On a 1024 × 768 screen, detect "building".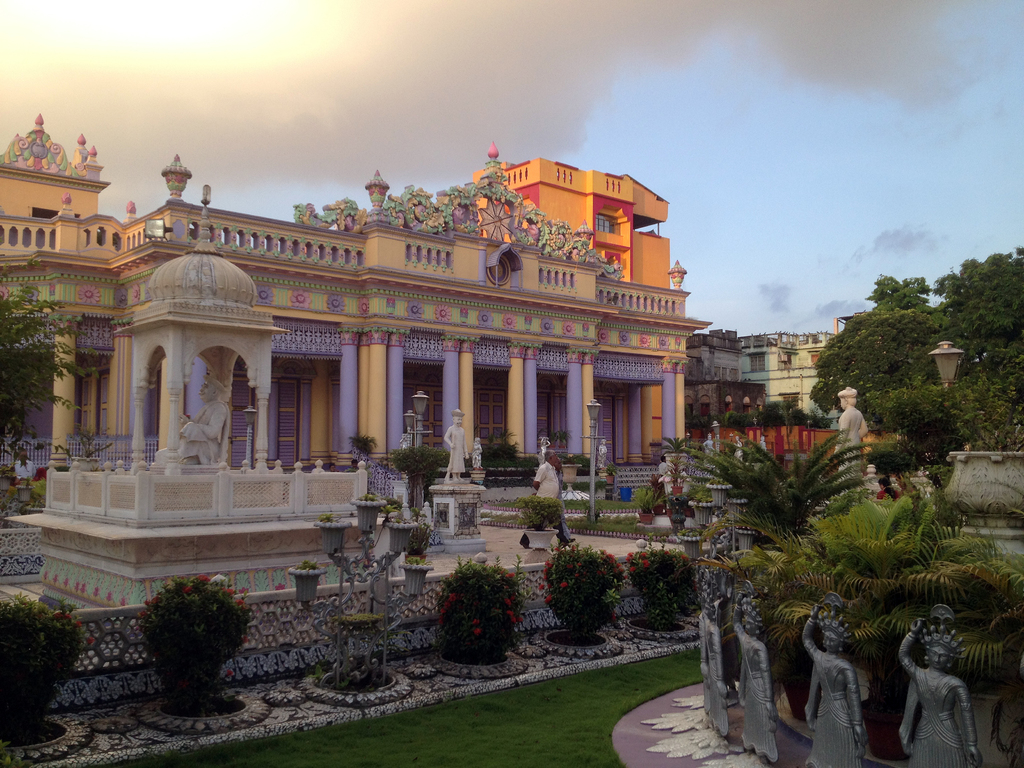
box(689, 331, 838, 421).
